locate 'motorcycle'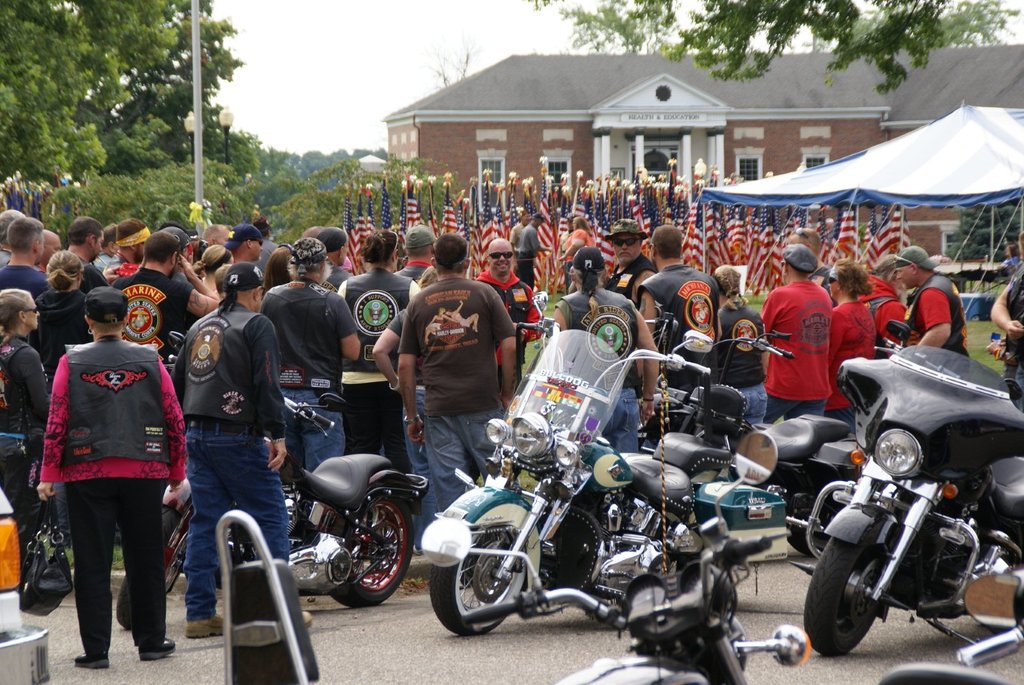
bbox=(637, 374, 703, 445)
